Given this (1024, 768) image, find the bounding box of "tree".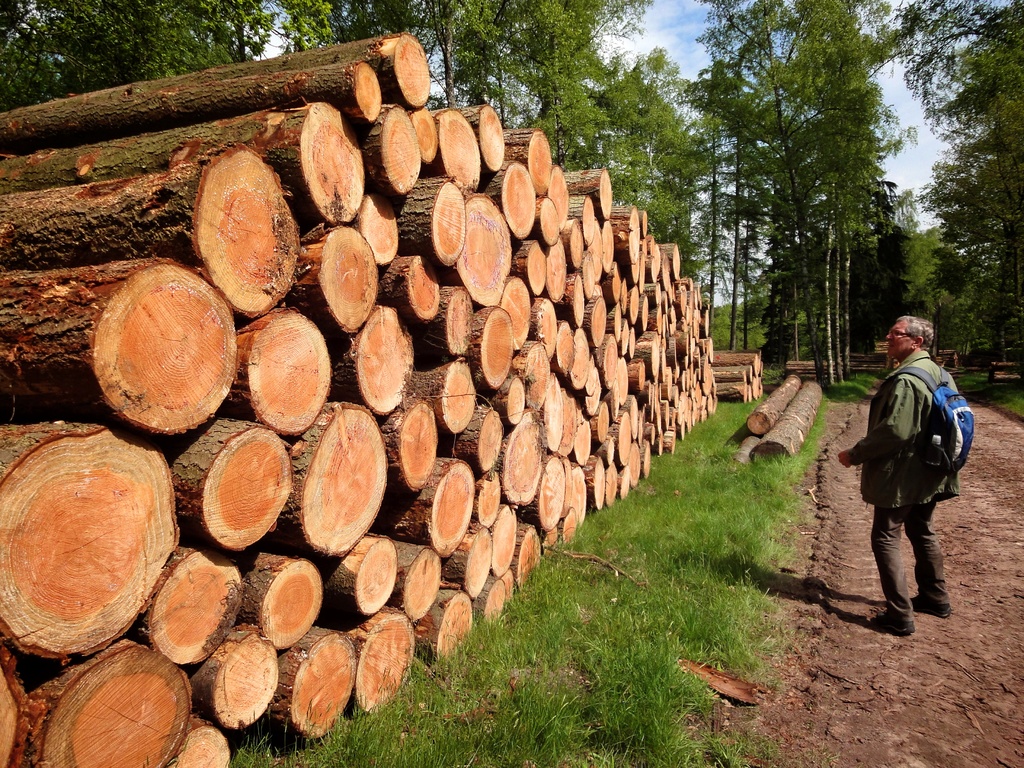
bbox=(260, 0, 637, 150).
